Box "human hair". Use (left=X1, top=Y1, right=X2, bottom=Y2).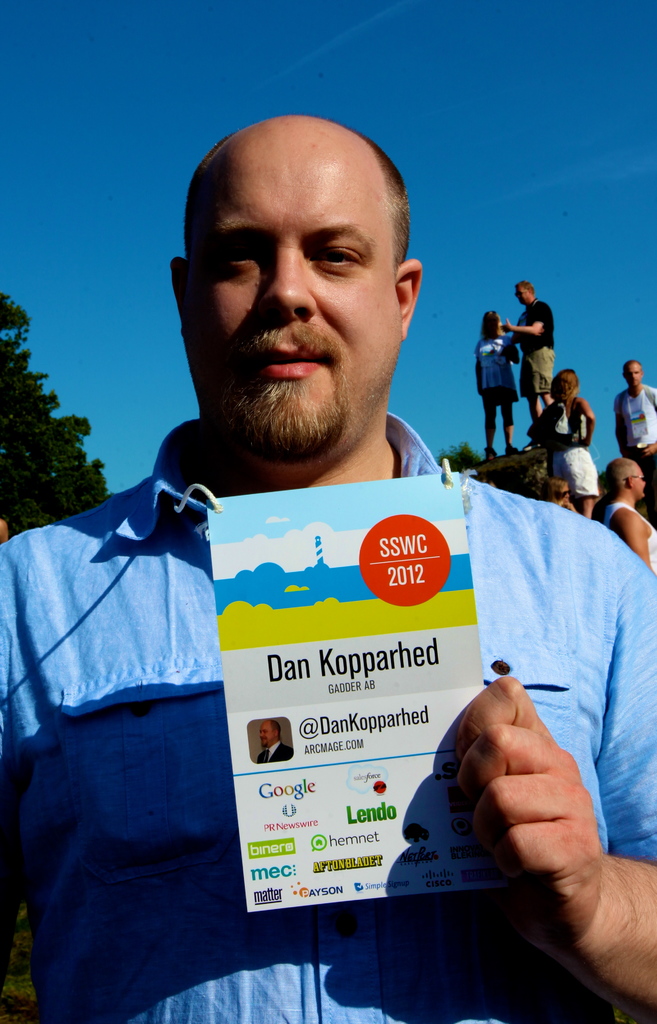
(left=552, top=371, right=578, bottom=403).
